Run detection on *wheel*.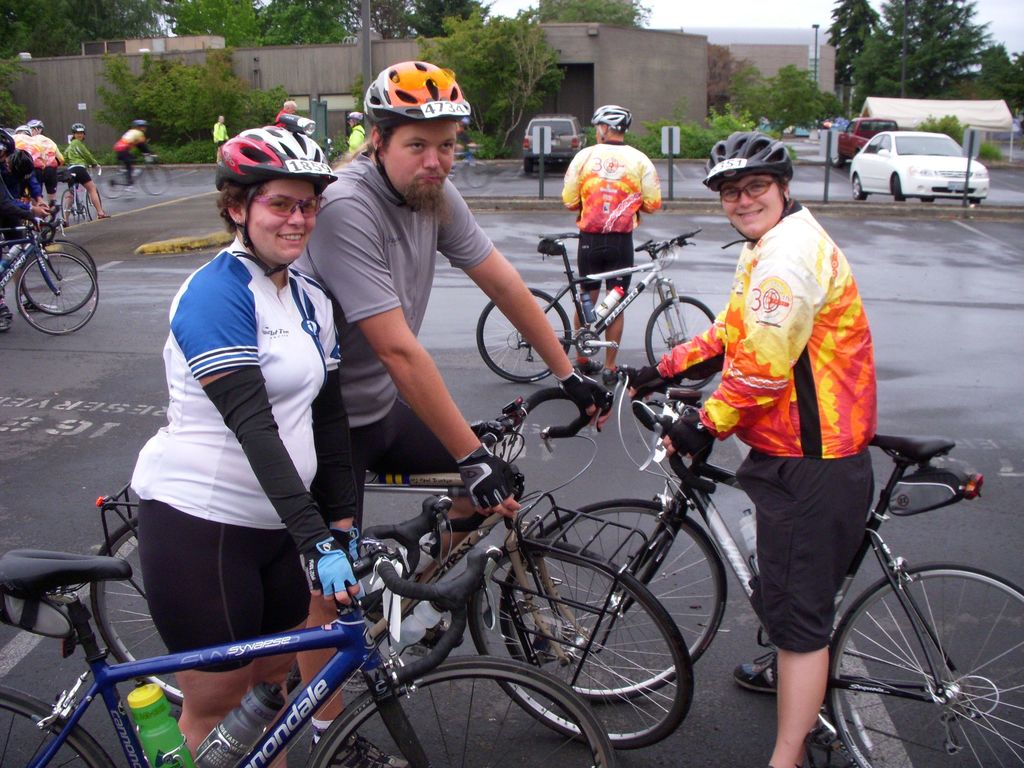
Result: [84, 188, 103, 220].
